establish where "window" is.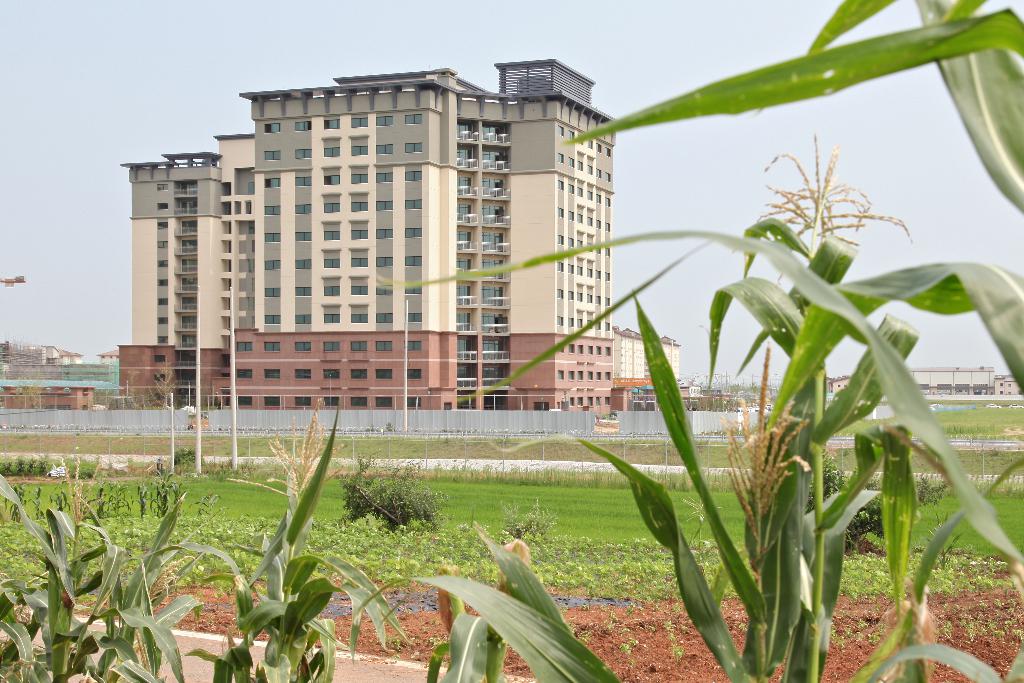
Established at 351/341/367/351.
